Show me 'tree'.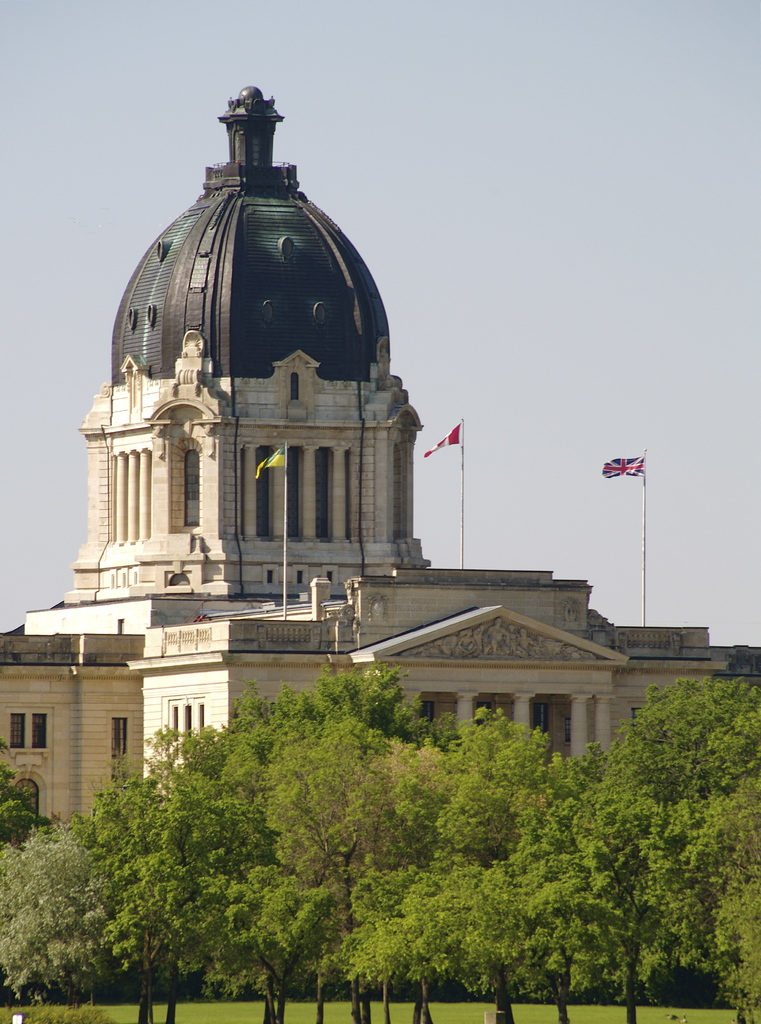
'tree' is here: crop(0, 739, 52, 847).
